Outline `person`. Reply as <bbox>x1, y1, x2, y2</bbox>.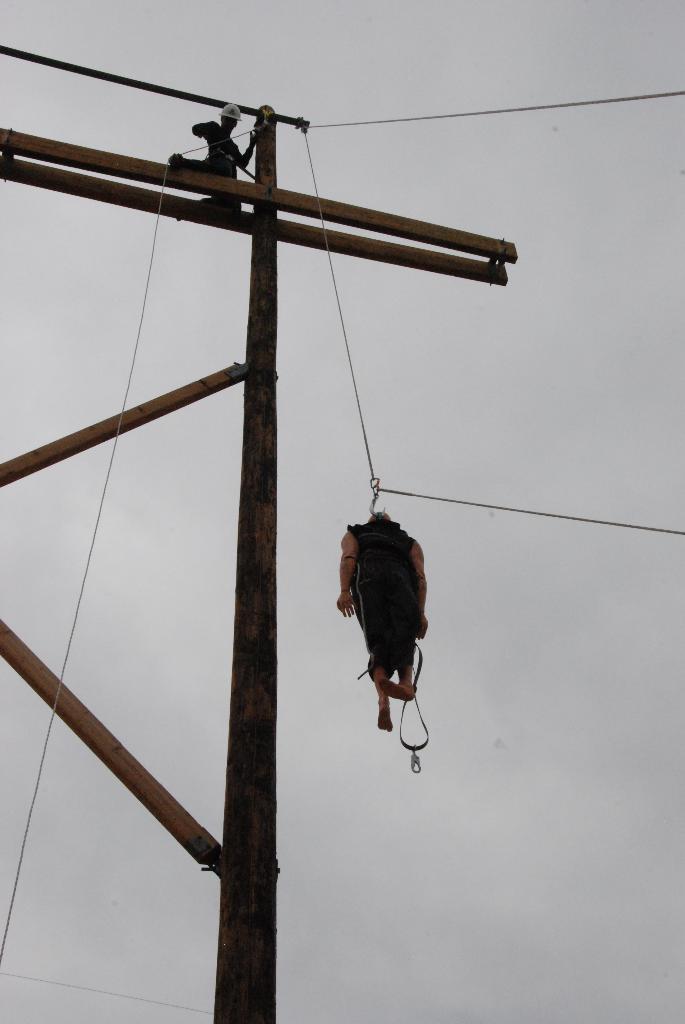
<bbox>171, 102, 255, 216</bbox>.
